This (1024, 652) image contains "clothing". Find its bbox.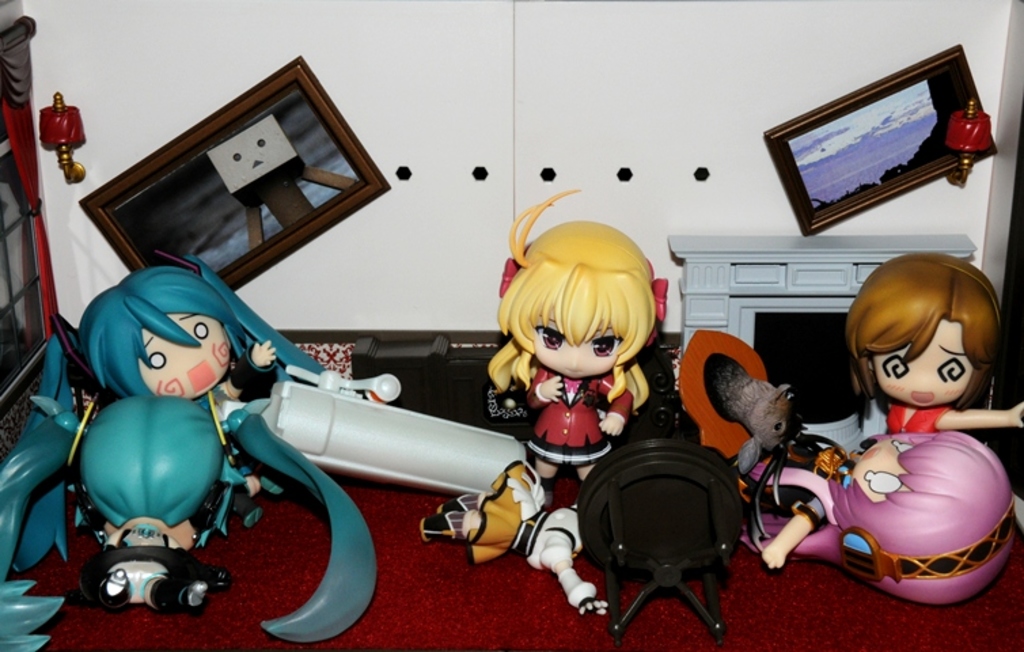
BBox(891, 403, 952, 439).
